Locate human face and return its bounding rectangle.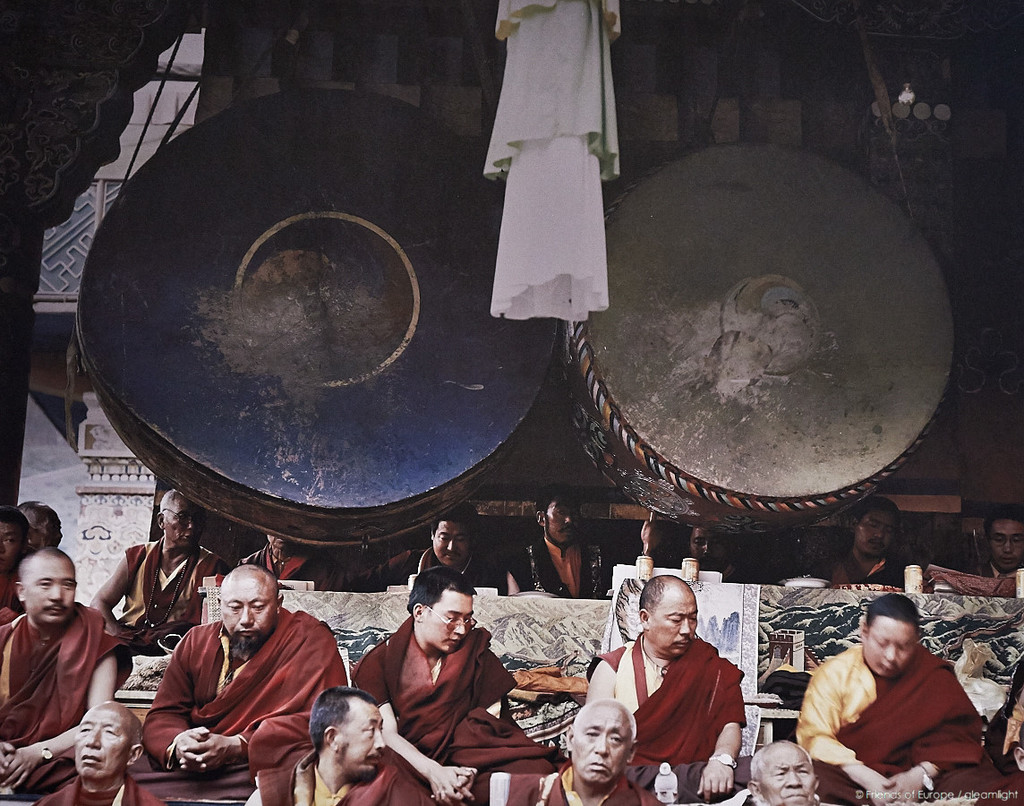
pyautogui.locateOnScreen(559, 700, 630, 795).
